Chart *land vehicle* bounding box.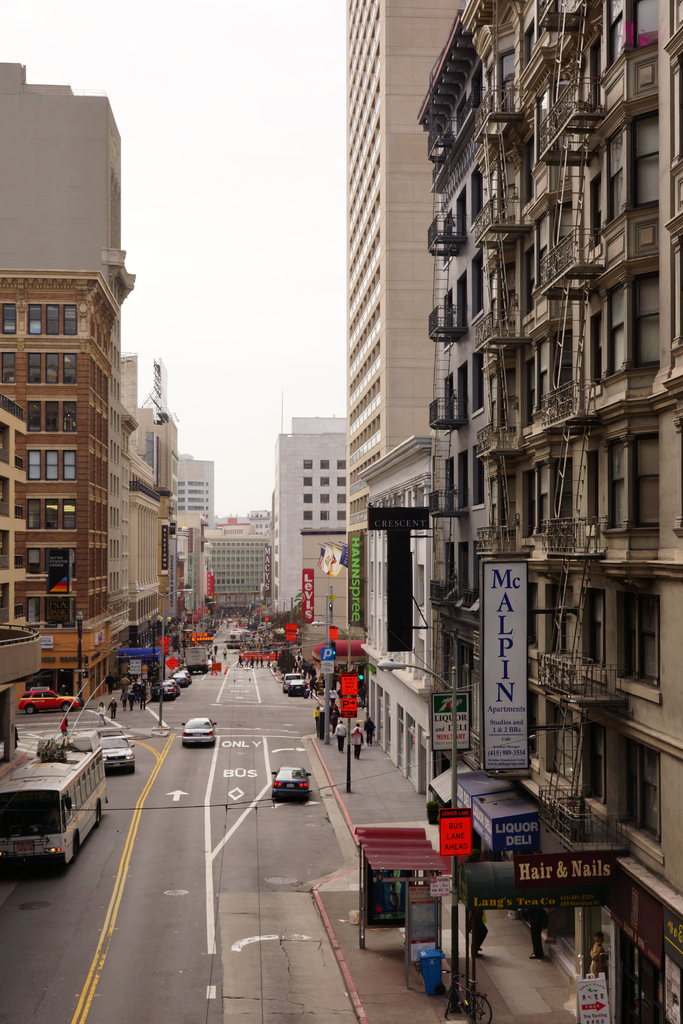
Charted: 35, 733, 67, 757.
